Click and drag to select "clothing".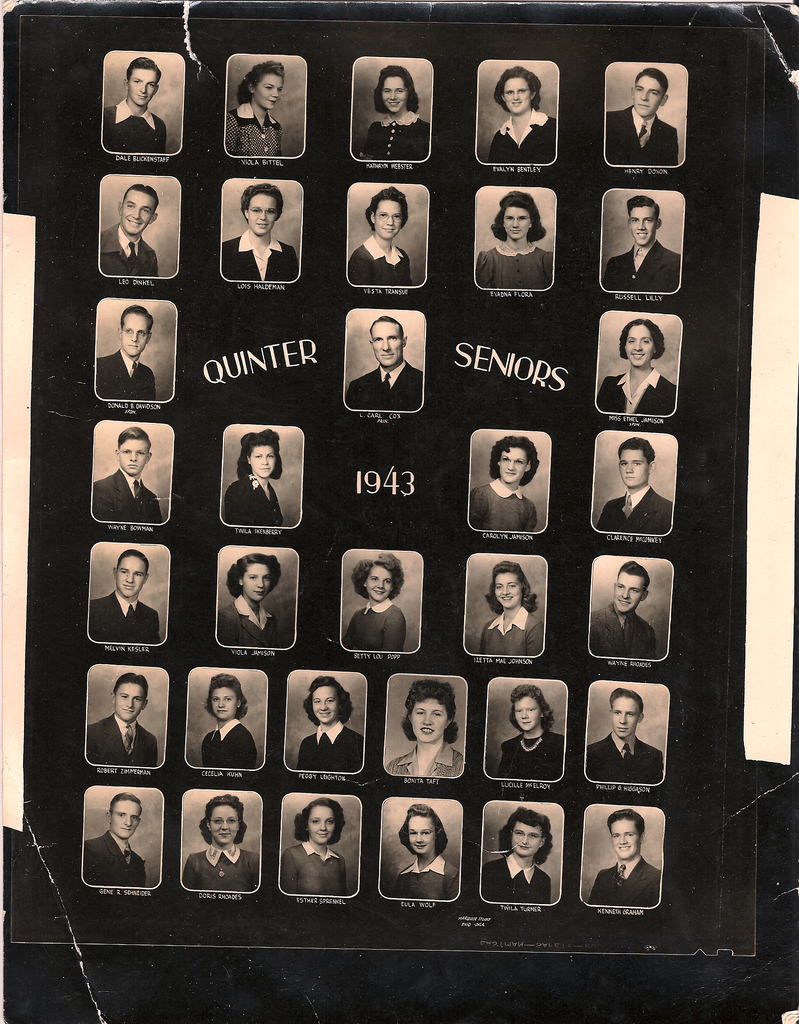
Selection: [350,231,415,289].
